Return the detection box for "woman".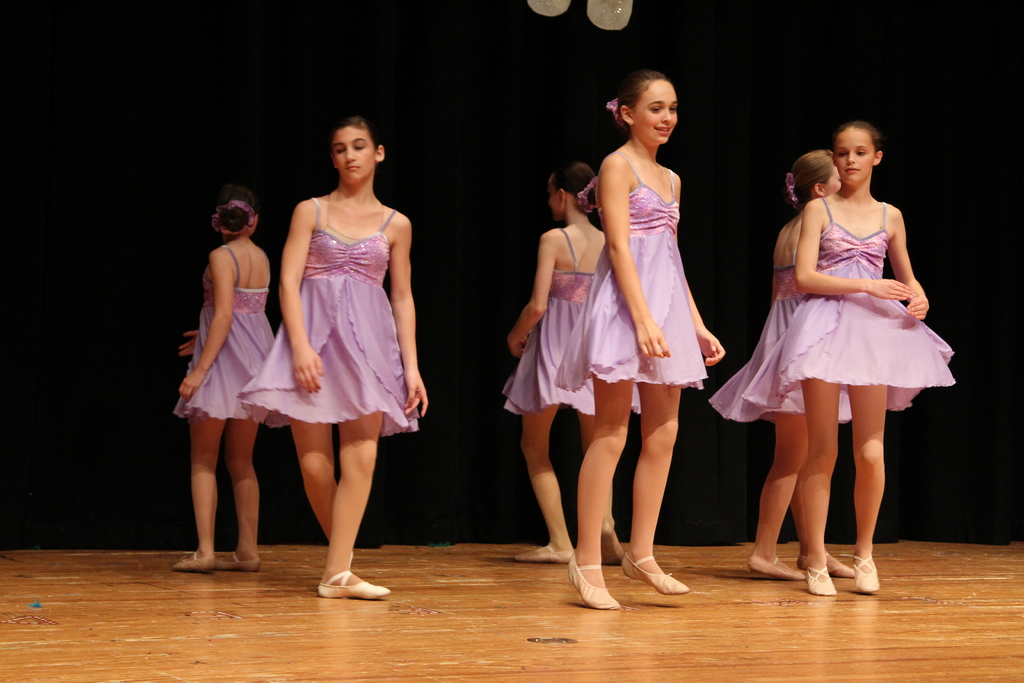
crop(502, 165, 637, 562).
